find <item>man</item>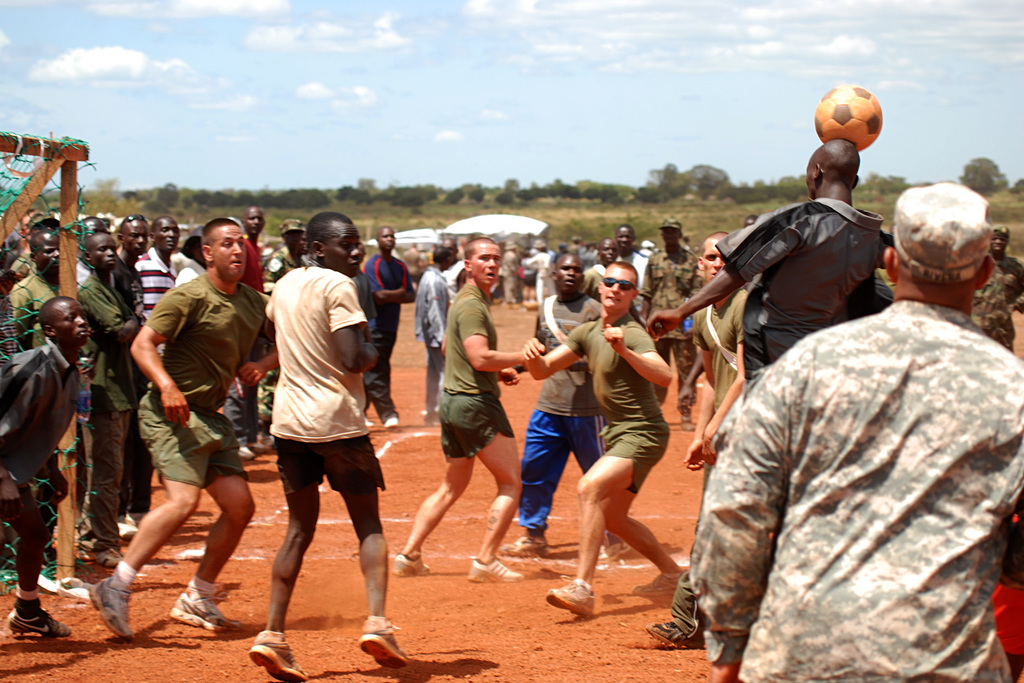
(543, 264, 688, 627)
